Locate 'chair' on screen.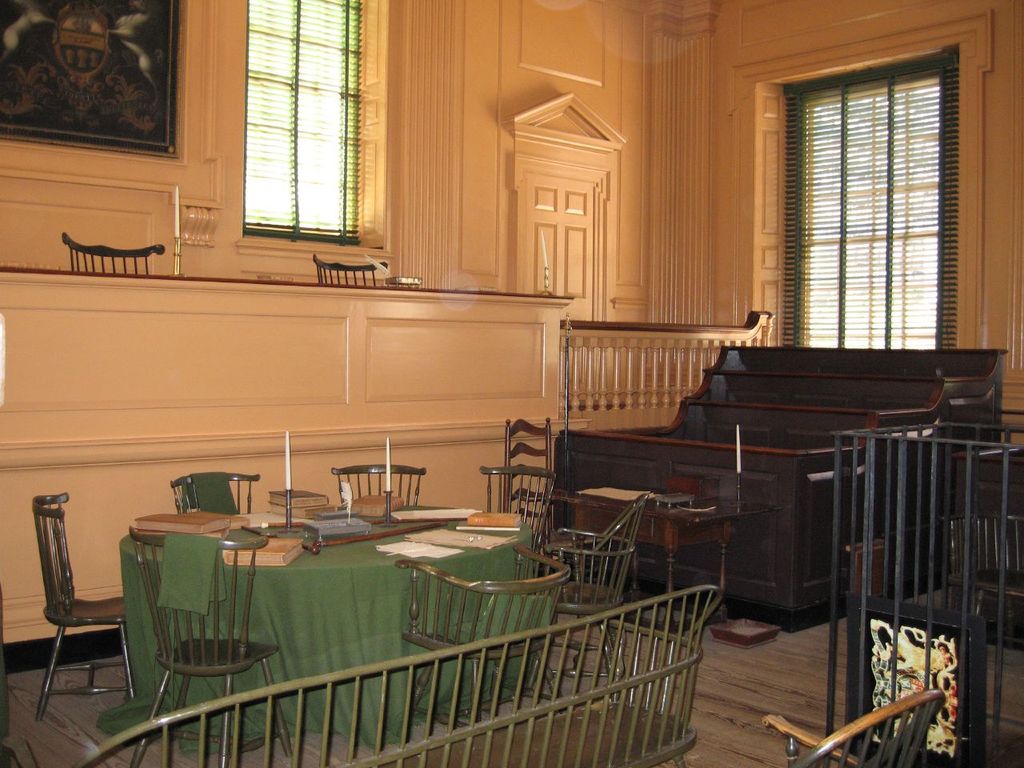
On screen at <box>310,251,388,286</box>.
